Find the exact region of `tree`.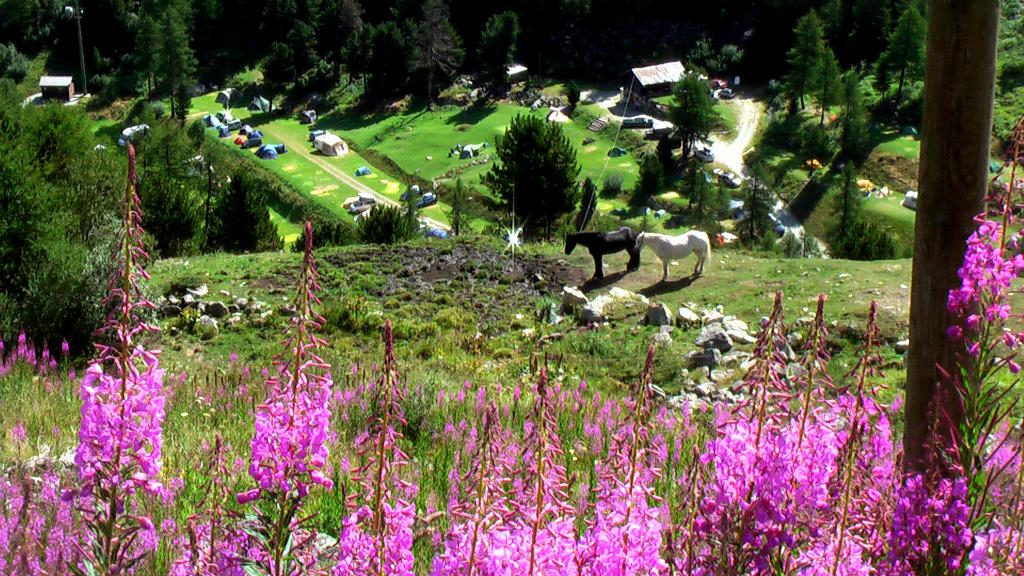
Exact region: 637/147/673/193.
